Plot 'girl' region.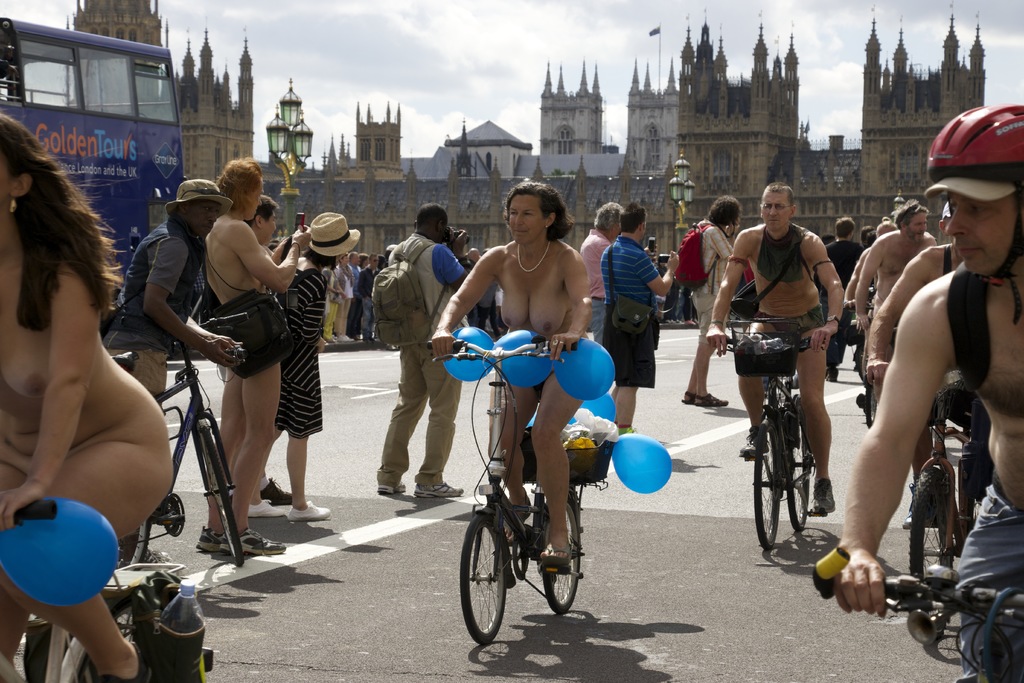
Plotted at x1=670 y1=197 x2=736 y2=417.
